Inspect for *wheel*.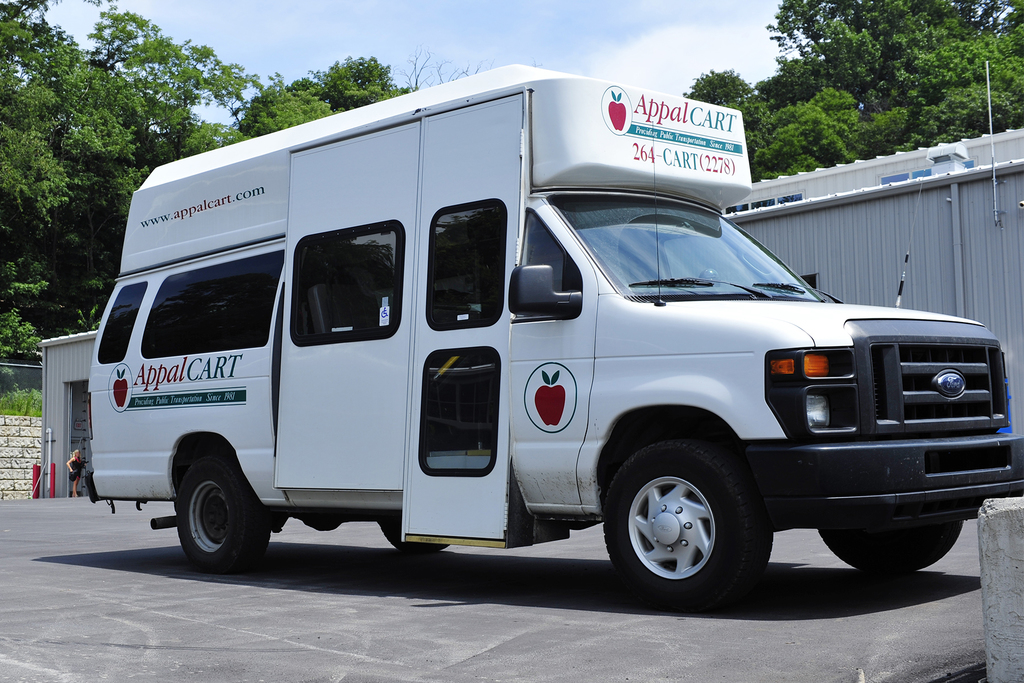
Inspection: 374,517,440,554.
